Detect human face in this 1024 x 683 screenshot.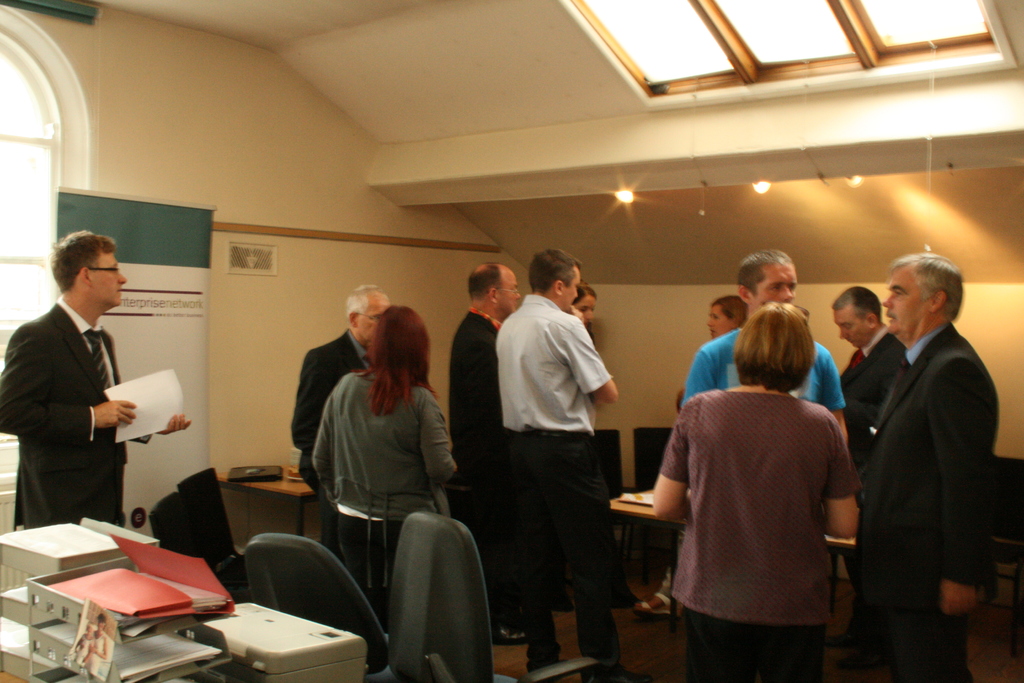
Detection: box(358, 295, 384, 343).
